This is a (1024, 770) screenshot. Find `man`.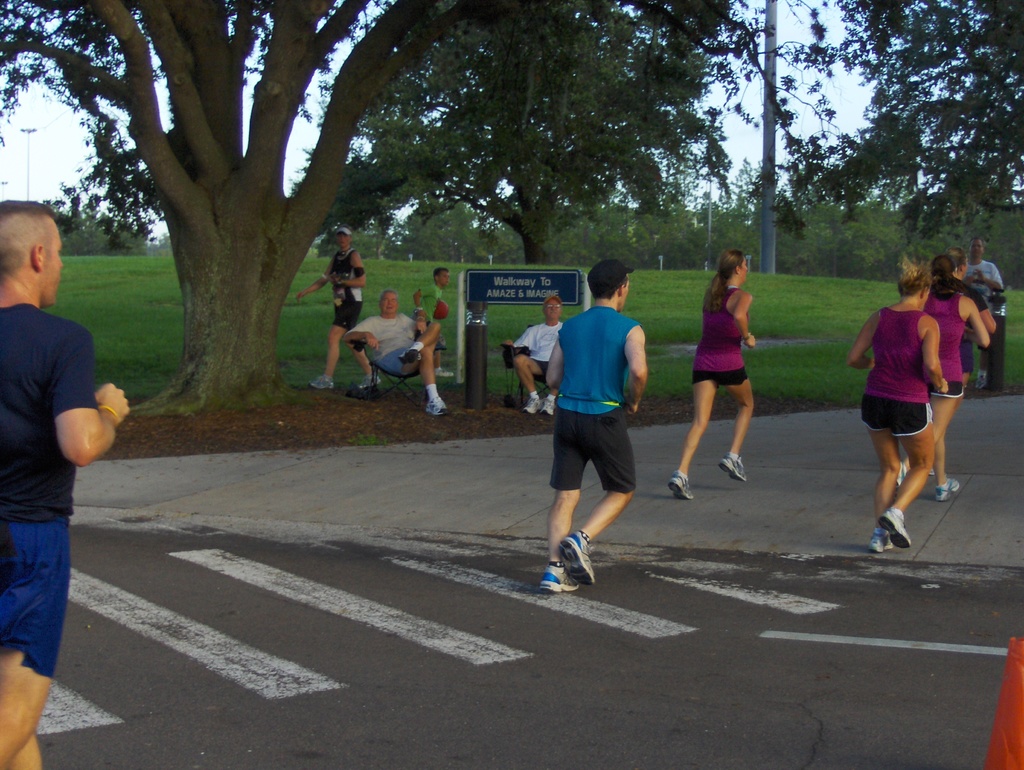
Bounding box: [292, 224, 383, 391].
